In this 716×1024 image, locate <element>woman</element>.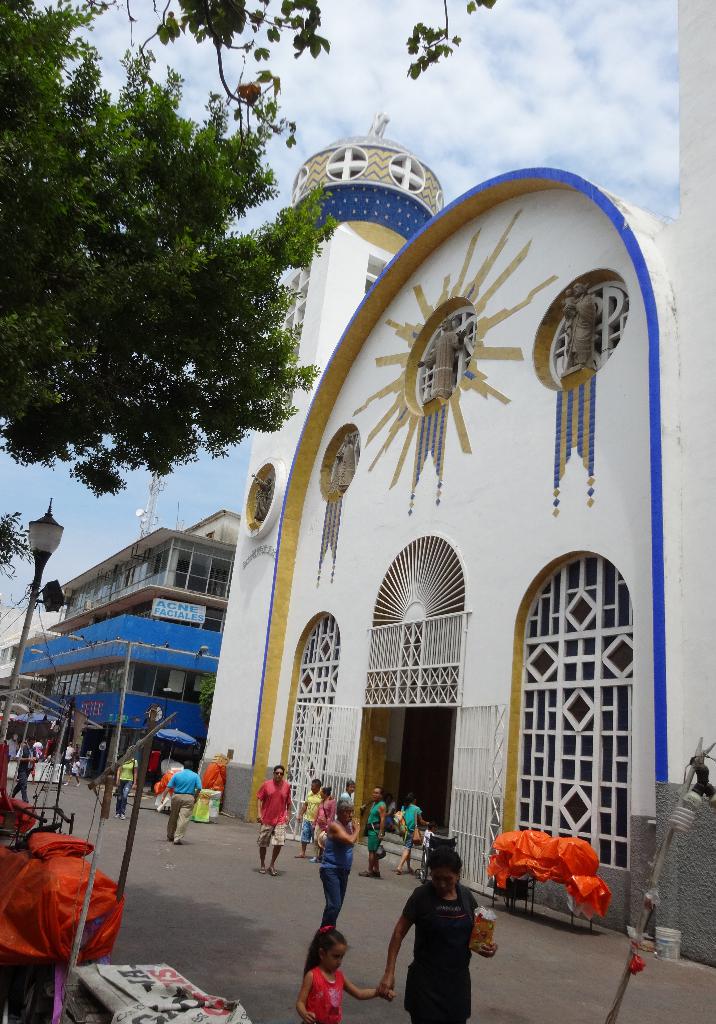
Bounding box: (114,753,137,819).
